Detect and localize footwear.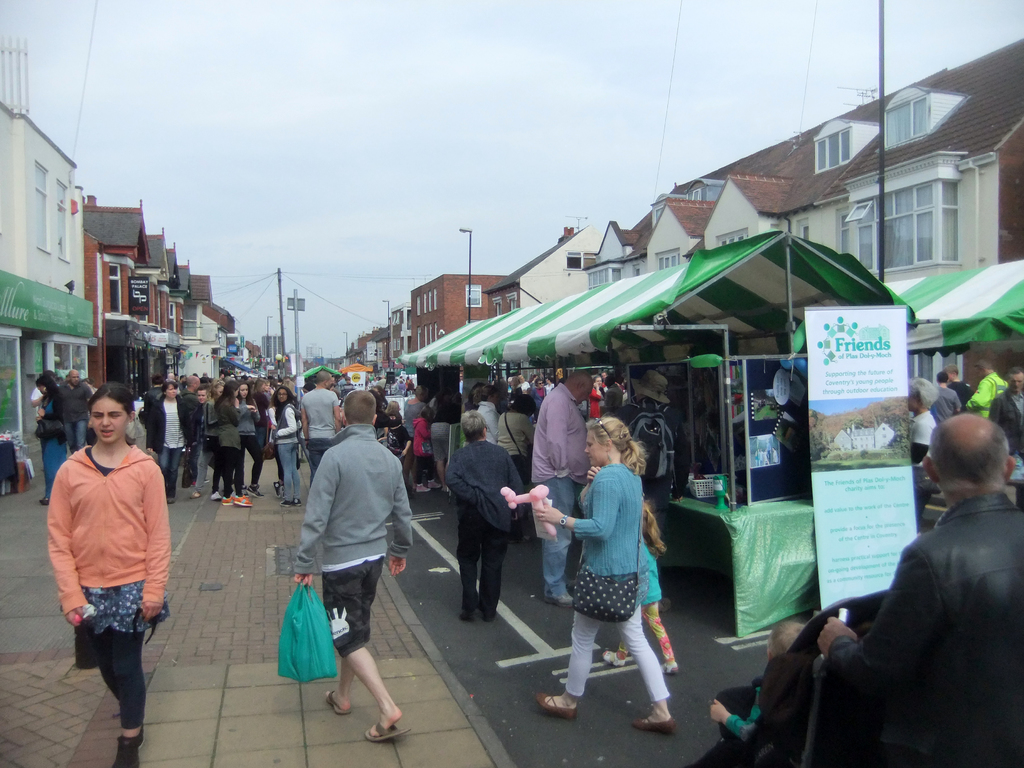
Localized at [629,715,680,730].
